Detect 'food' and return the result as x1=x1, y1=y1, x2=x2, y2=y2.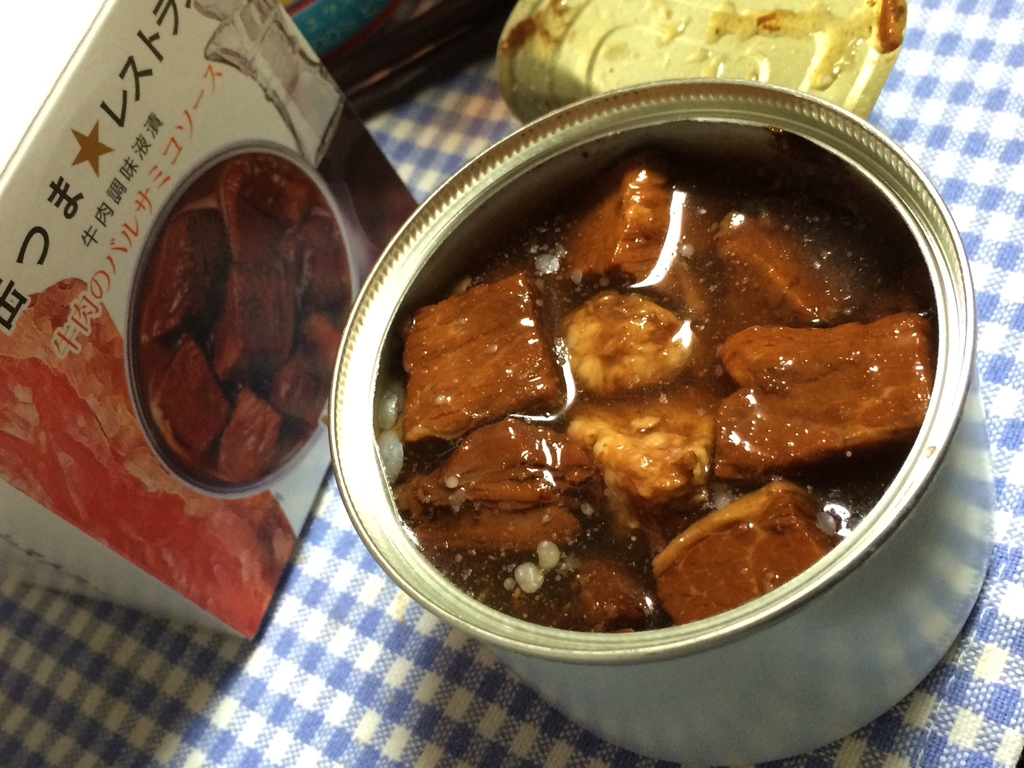
x1=495, y1=0, x2=904, y2=127.
